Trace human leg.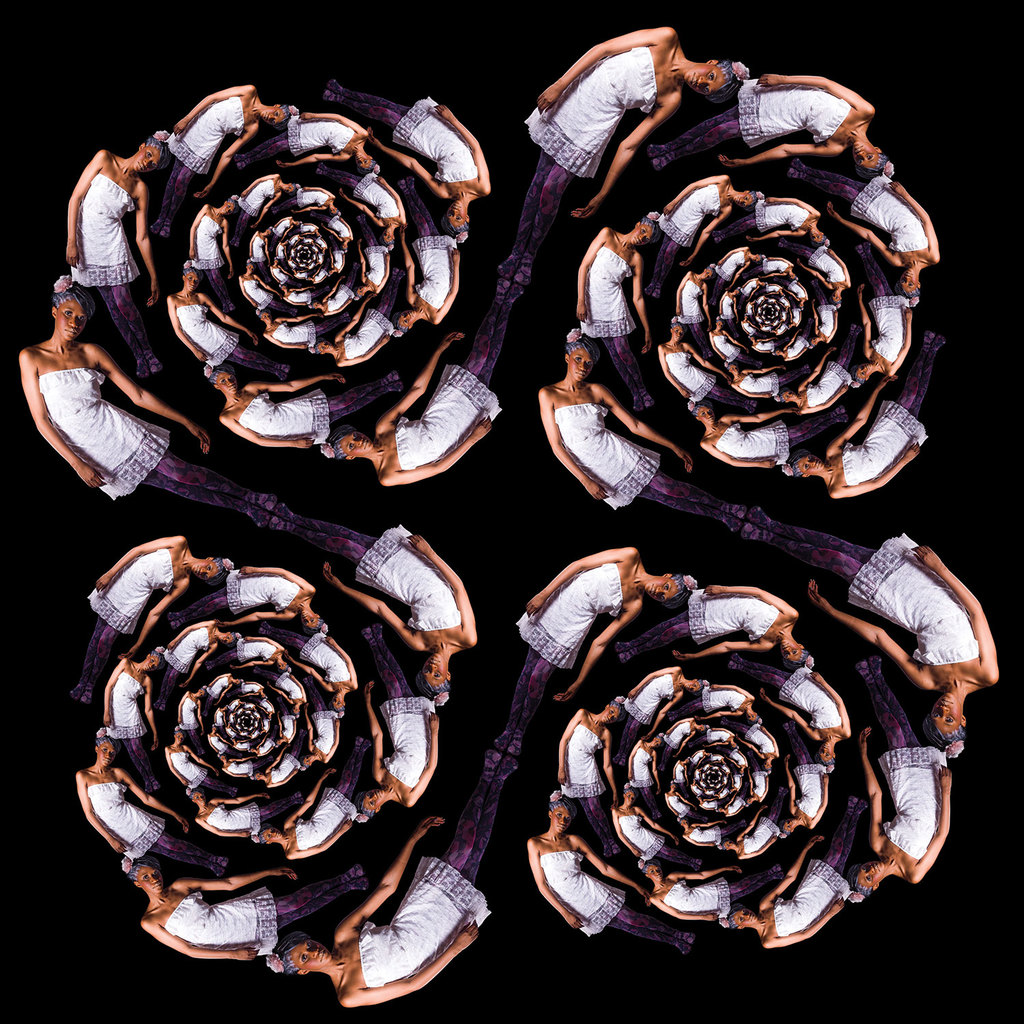
Traced to box=[655, 843, 700, 868].
